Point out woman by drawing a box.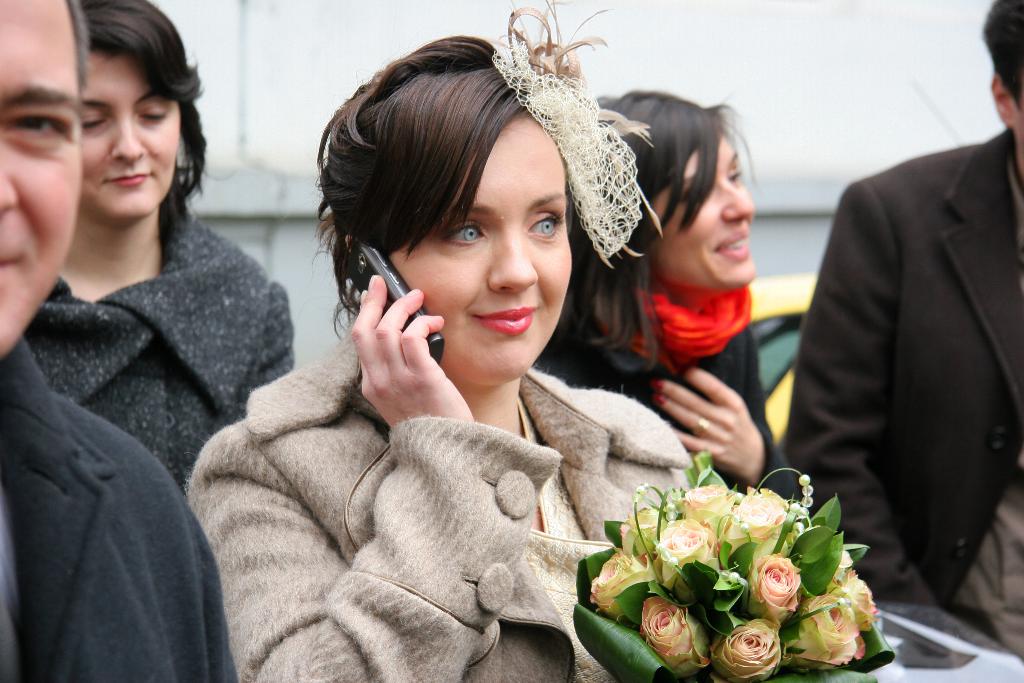
186:0:689:682.
